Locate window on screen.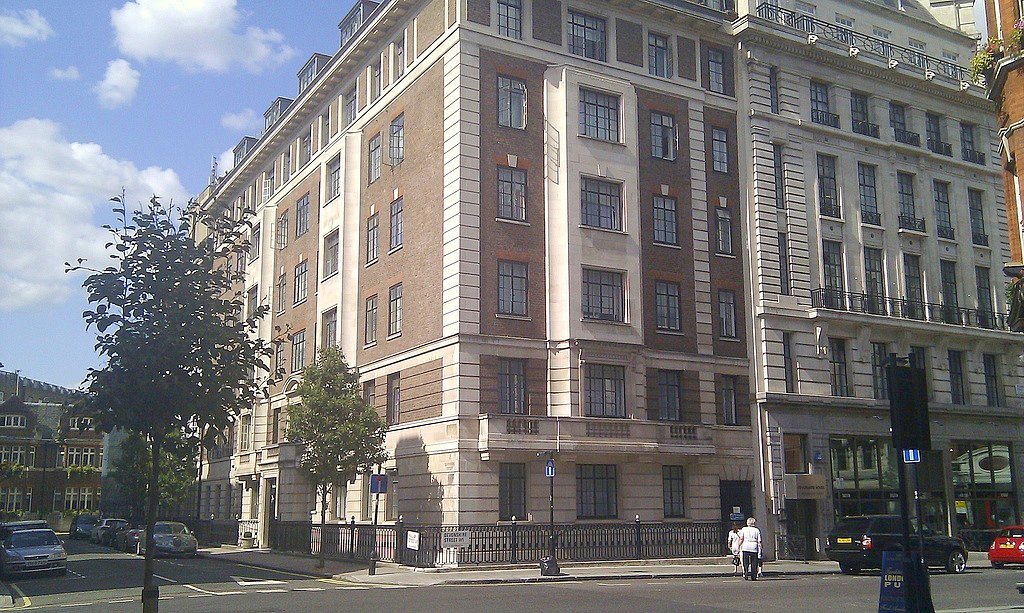
On screen at 495,0,525,41.
